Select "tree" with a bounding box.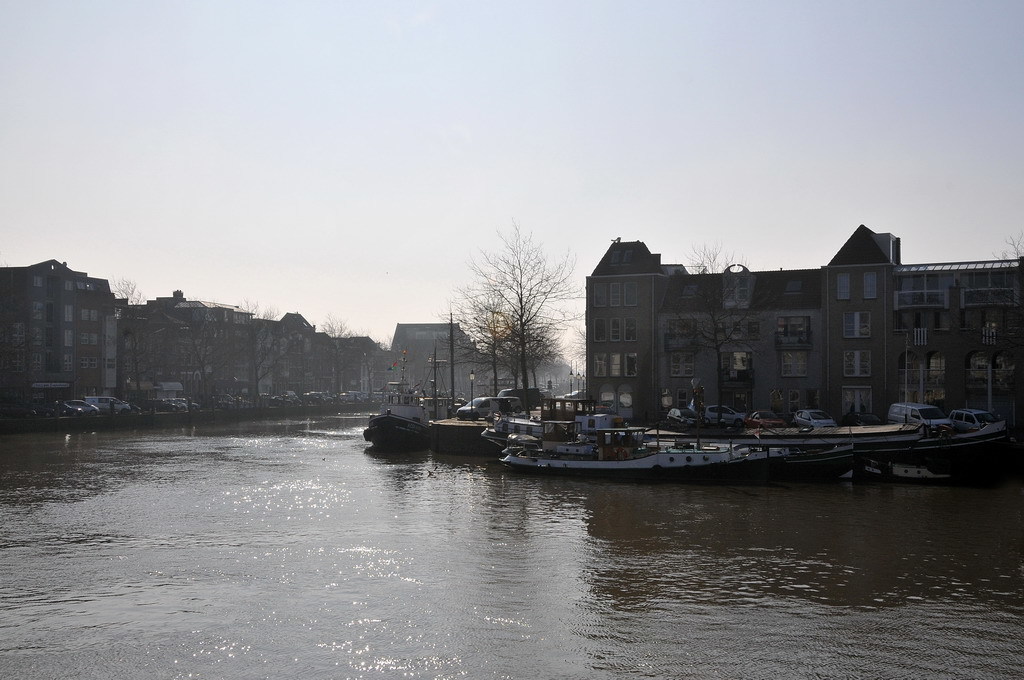
pyautogui.locateOnScreen(308, 314, 368, 402).
